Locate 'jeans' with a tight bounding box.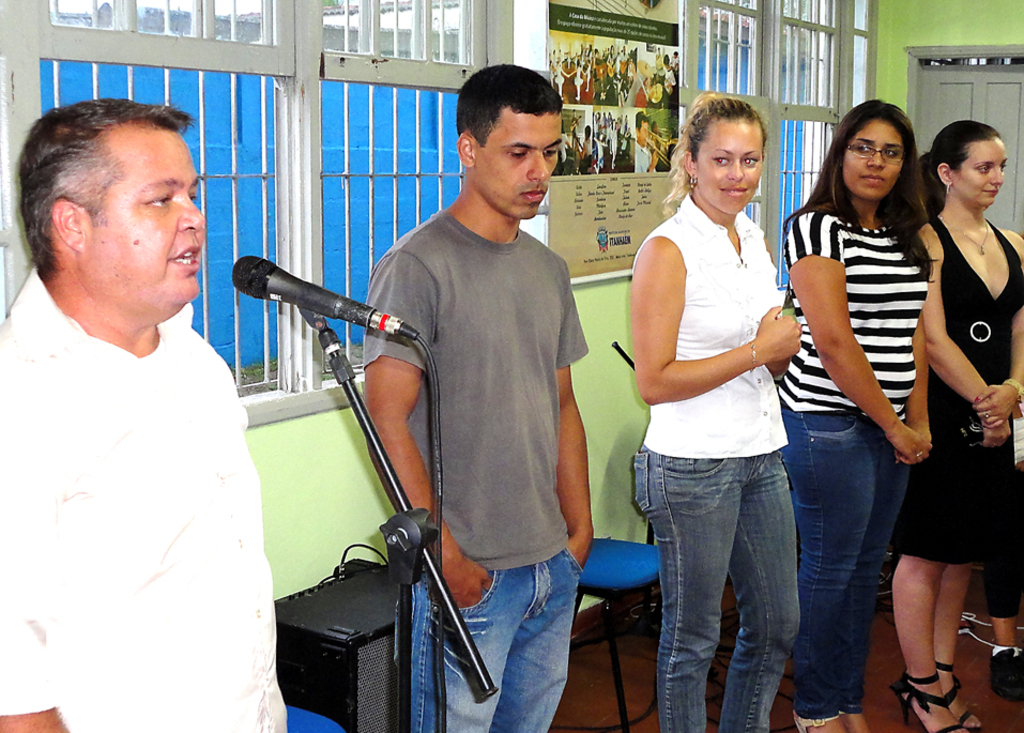
BBox(632, 443, 803, 732).
